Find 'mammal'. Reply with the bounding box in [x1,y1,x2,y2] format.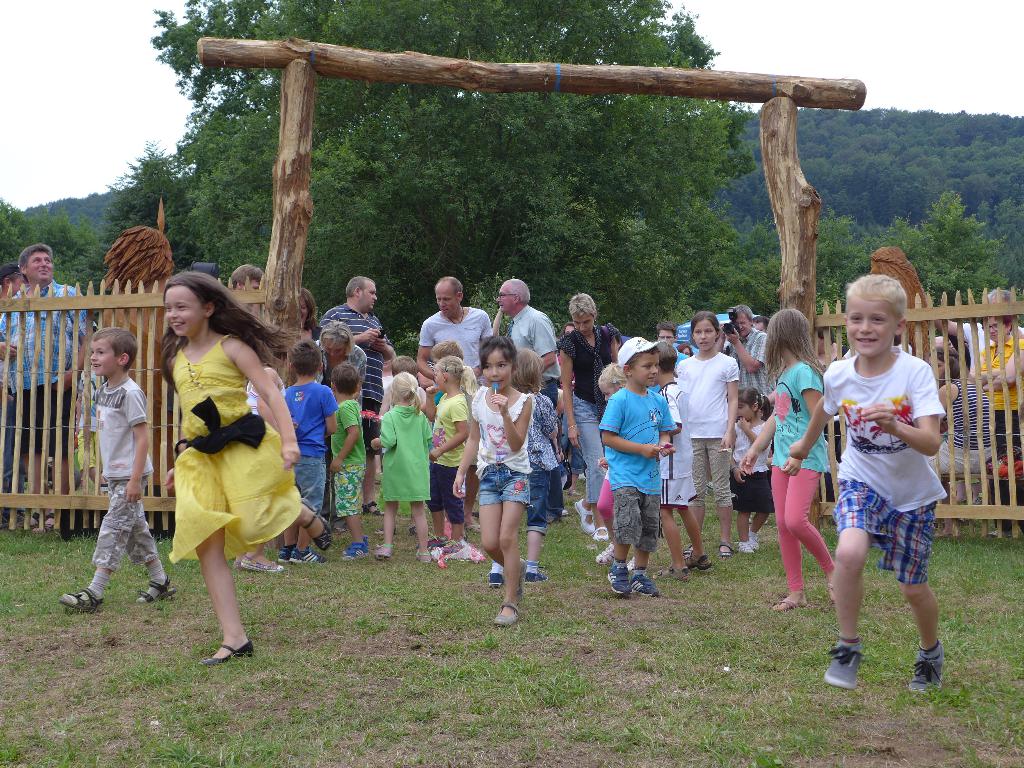
[55,317,143,612].
